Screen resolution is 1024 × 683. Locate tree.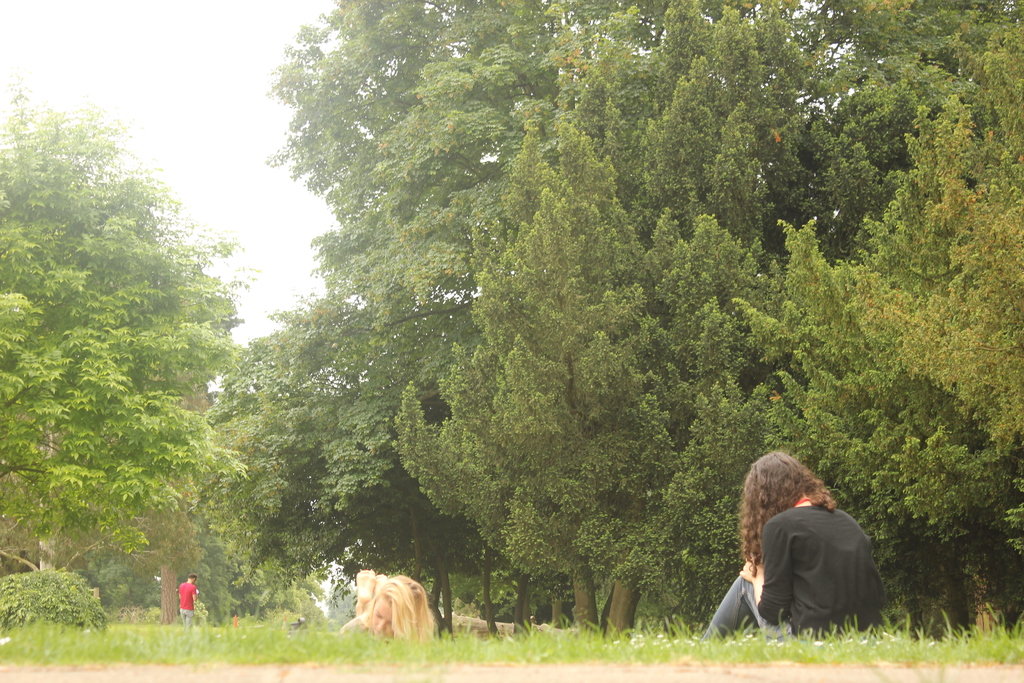
box(261, 0, 872, 650).
